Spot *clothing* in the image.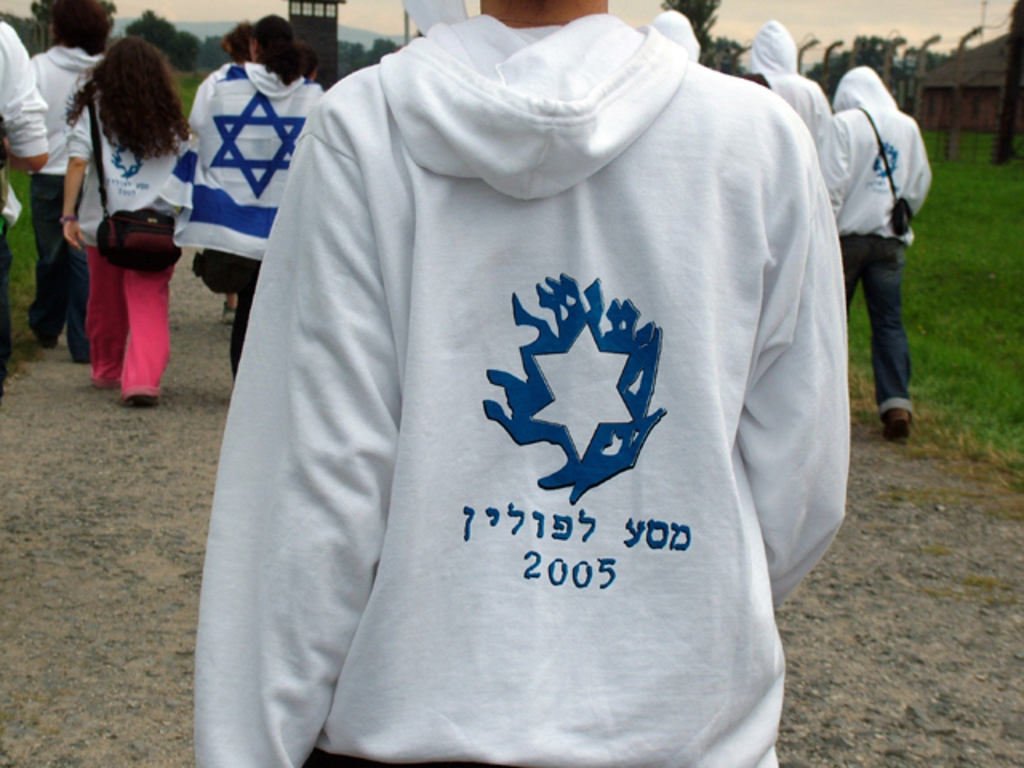
*clothing* found at locate(189, 62, 230, 154).
